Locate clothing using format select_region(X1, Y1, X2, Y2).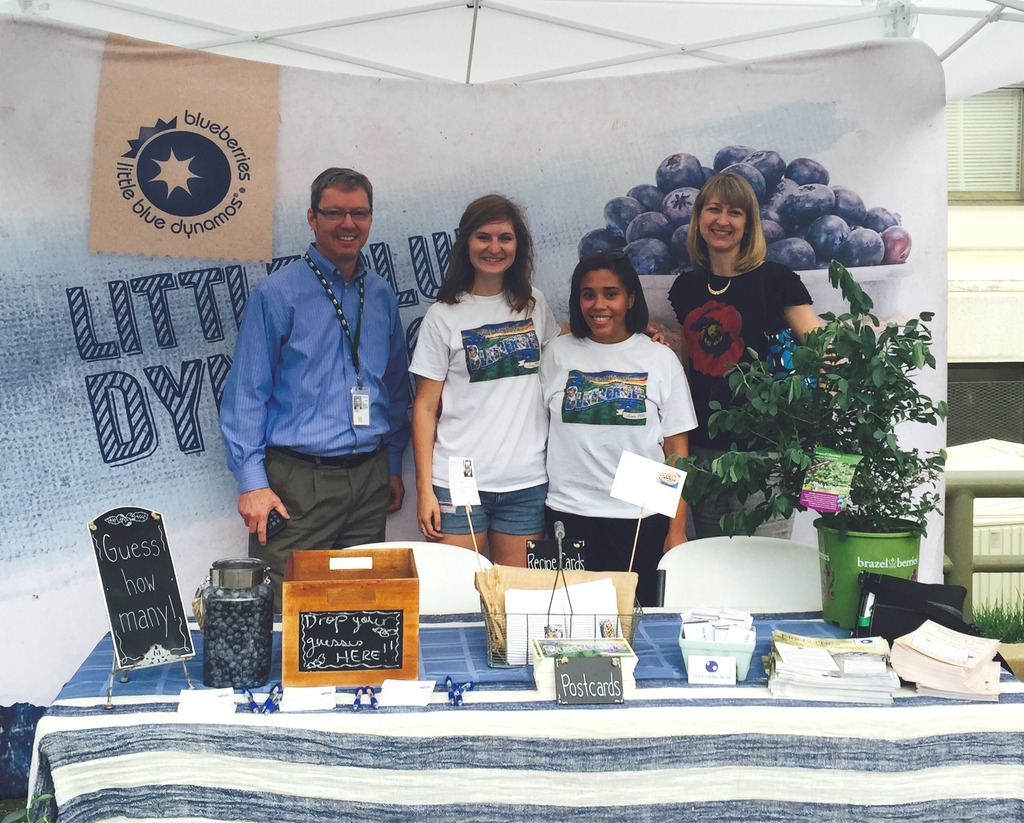
select_region(396, 286, 561, 489).
